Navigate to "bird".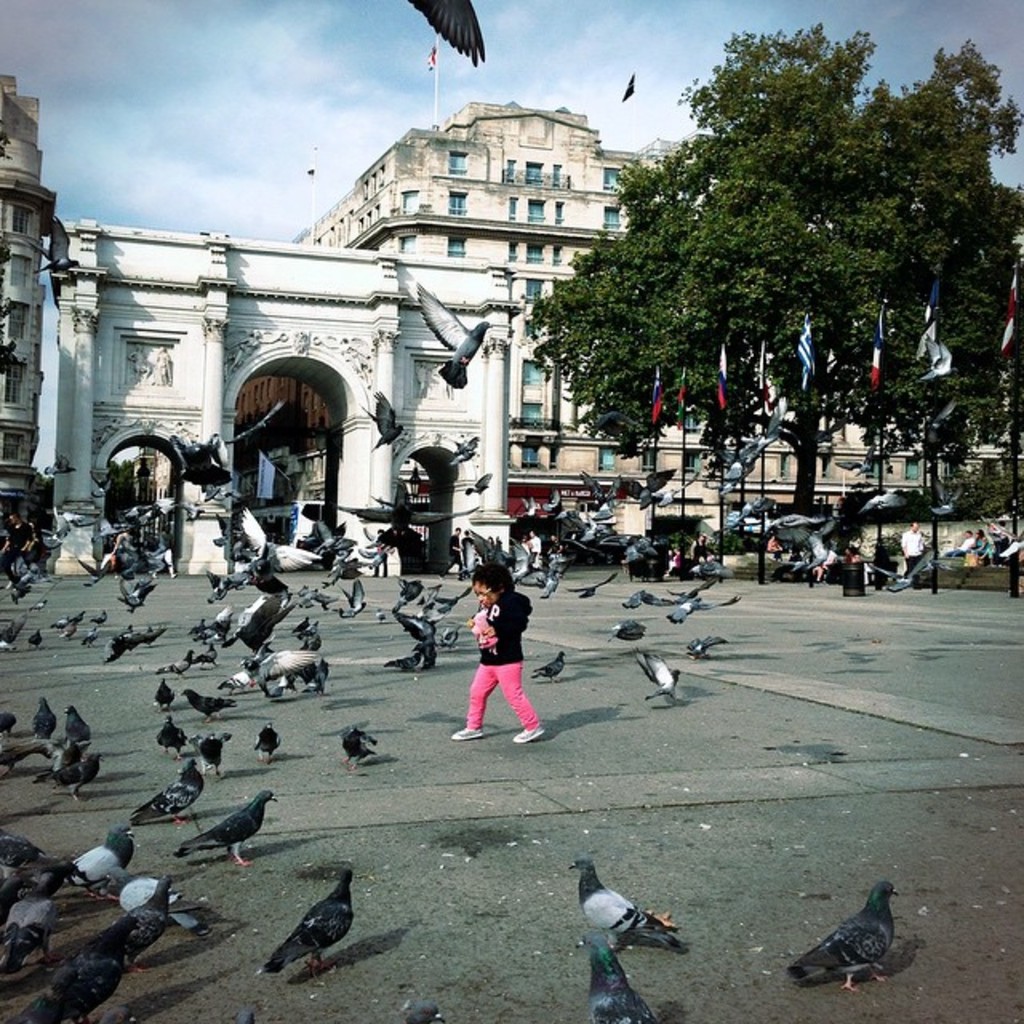
Navigation target: {"left": 933, "top": 475, "right": 973, "bottom": 517}.
